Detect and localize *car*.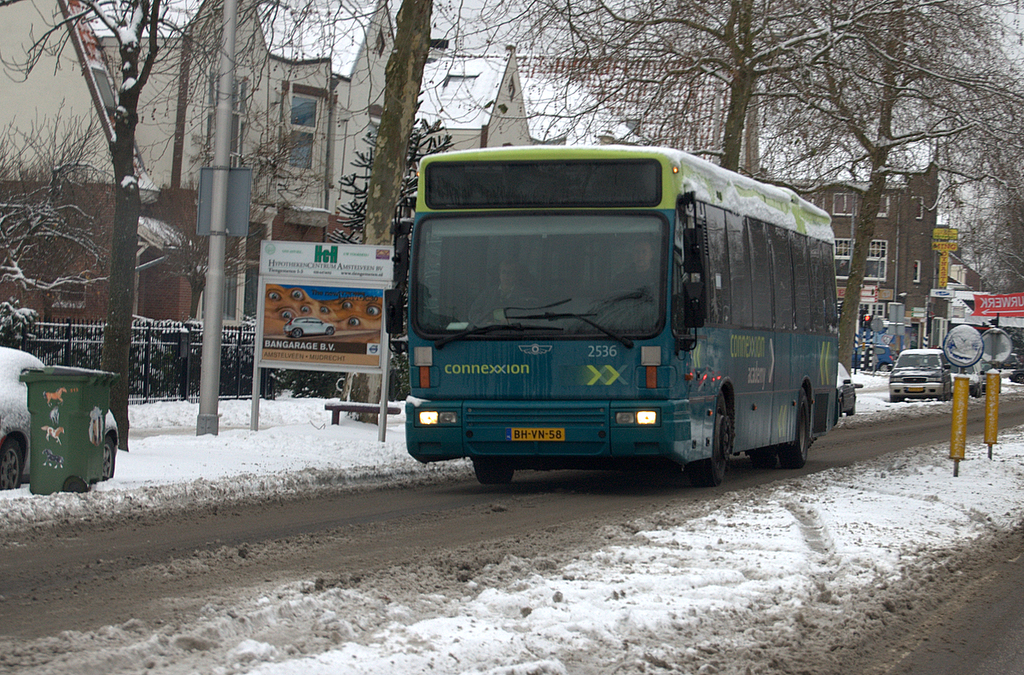
Localized at 982, 358, 1003, 393.
